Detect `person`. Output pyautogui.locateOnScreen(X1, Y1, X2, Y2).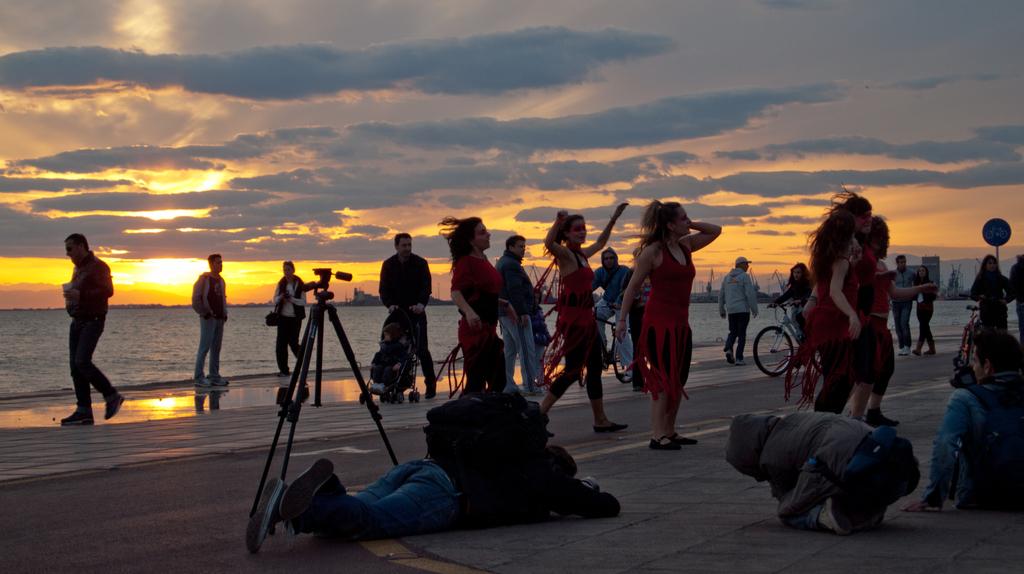
pyautogui.locateOnScreen(495, 235, 552, 394).
